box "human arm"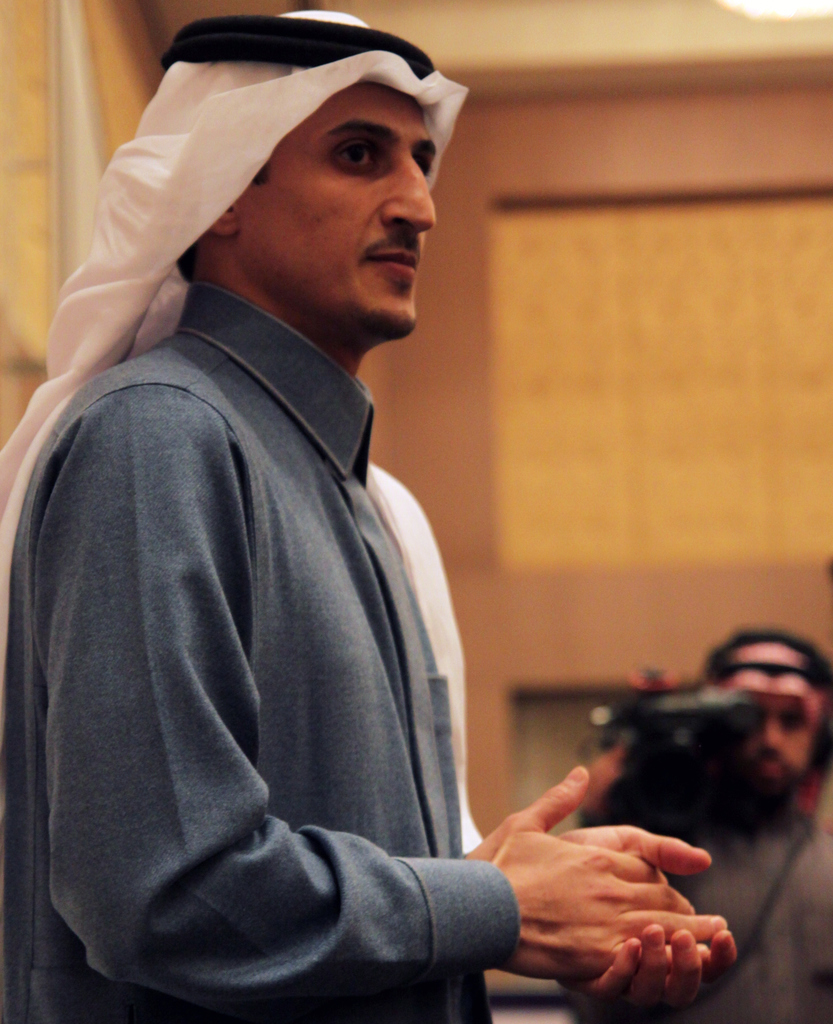
box=[456, 760, 756, 1001]
